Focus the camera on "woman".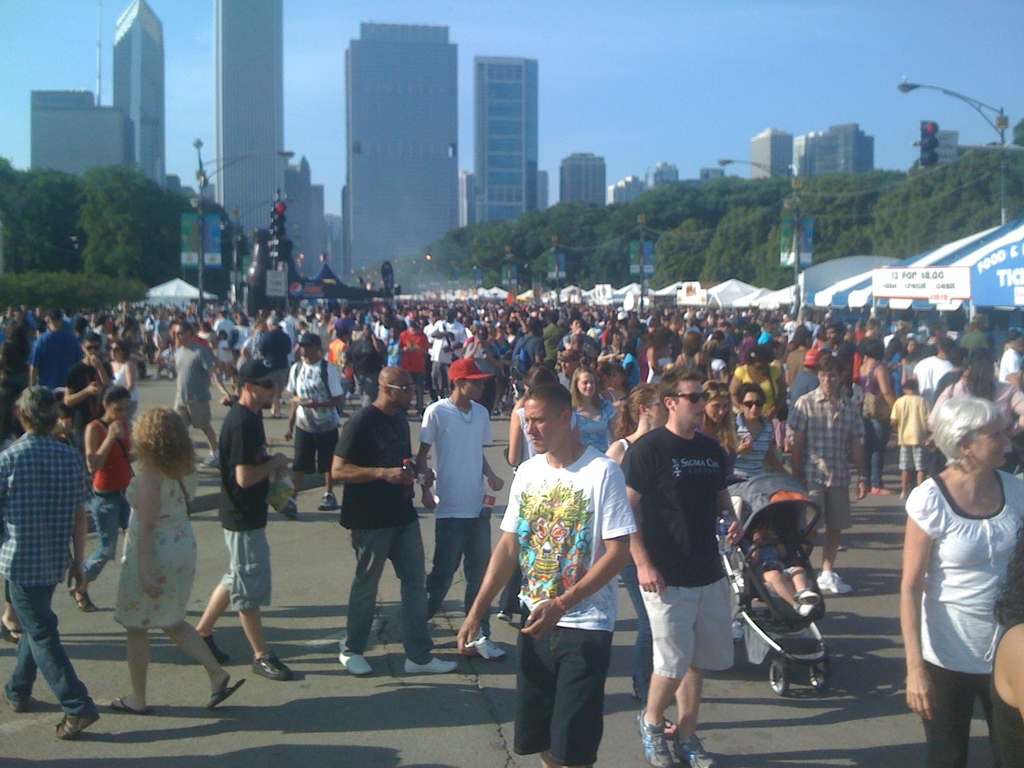
Focus region: locate(105, 334, 152, 399).
